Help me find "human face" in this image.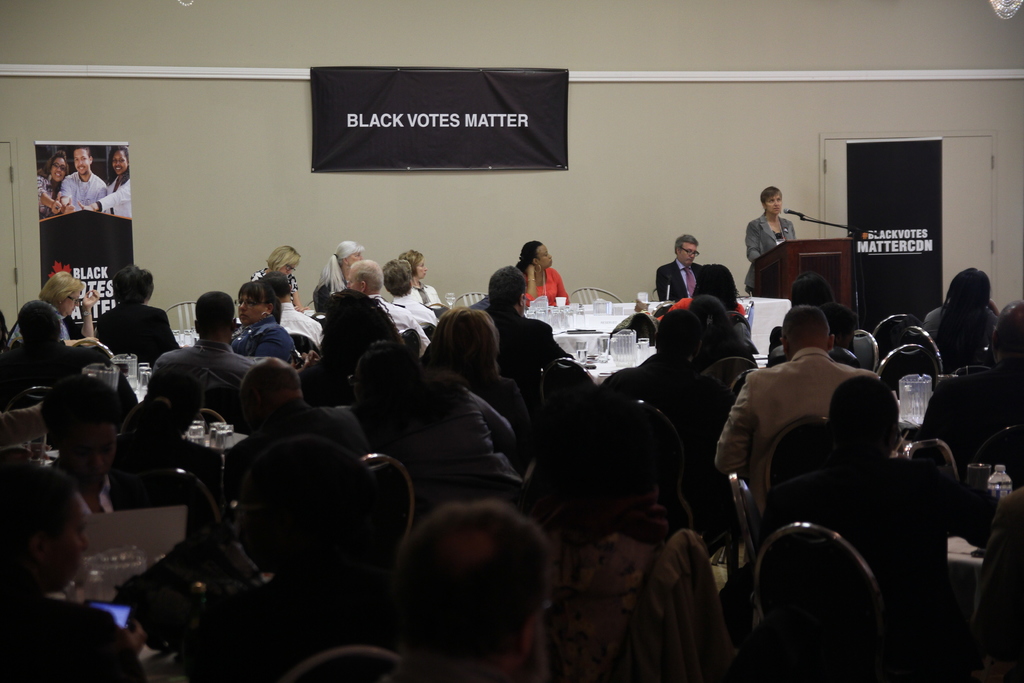
Found it: box(682, 244, 699, 263).
